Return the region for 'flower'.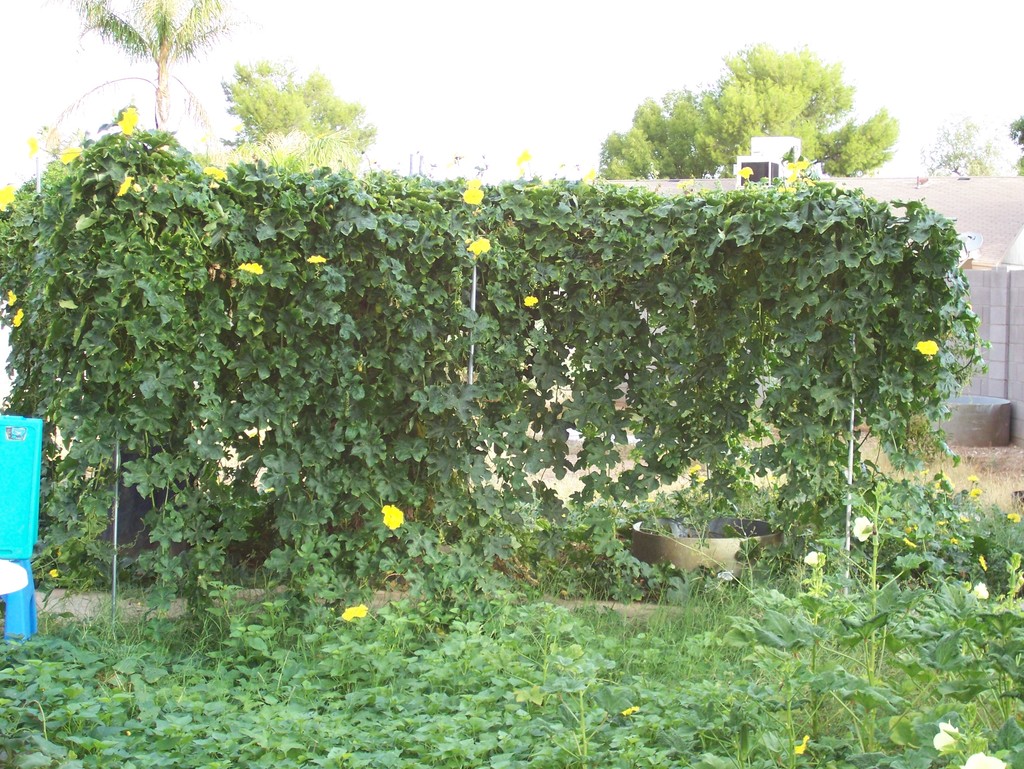
<region>850, 514, 876, 540</region>.
